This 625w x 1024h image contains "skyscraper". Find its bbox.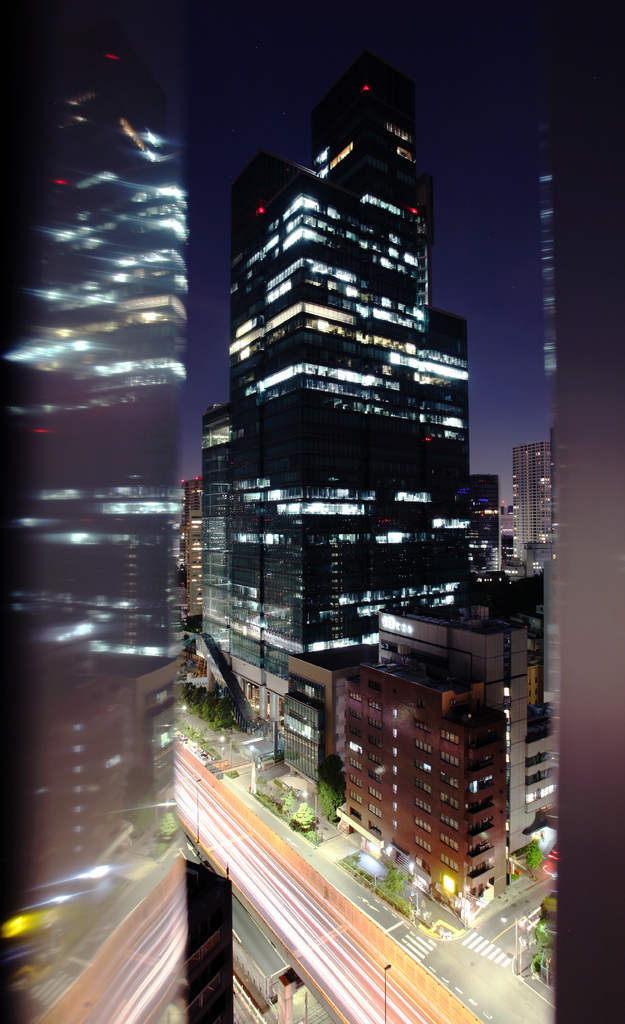
box(208, 96, 494, 693).
